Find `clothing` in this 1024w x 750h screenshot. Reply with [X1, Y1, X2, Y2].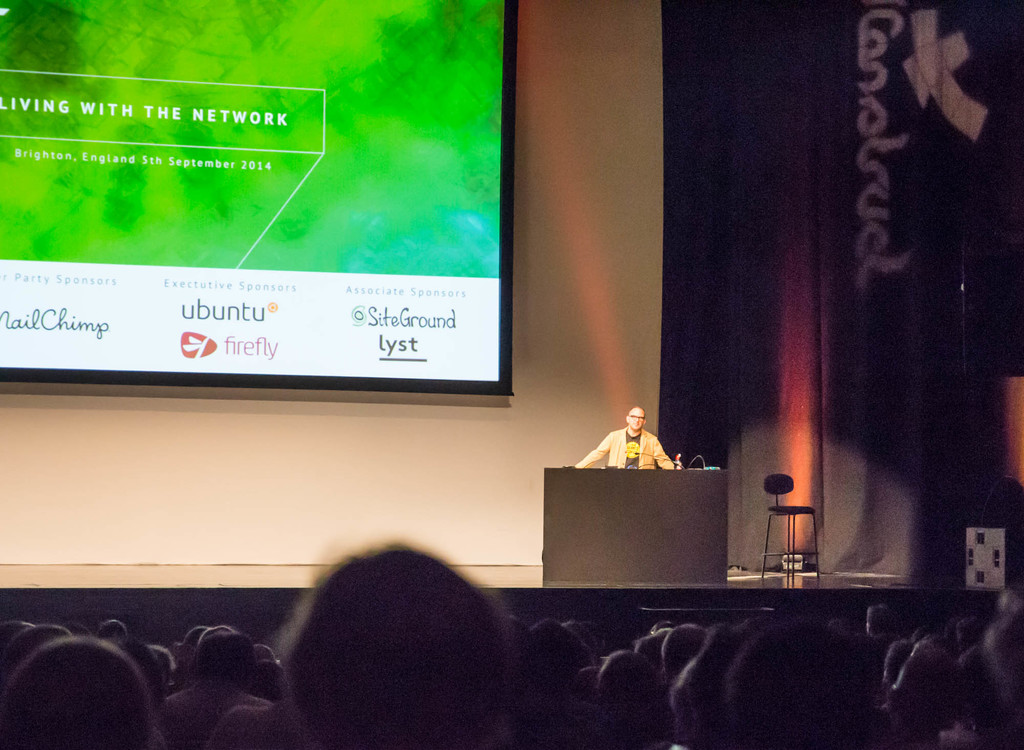
[163, 685, 271, 749].
